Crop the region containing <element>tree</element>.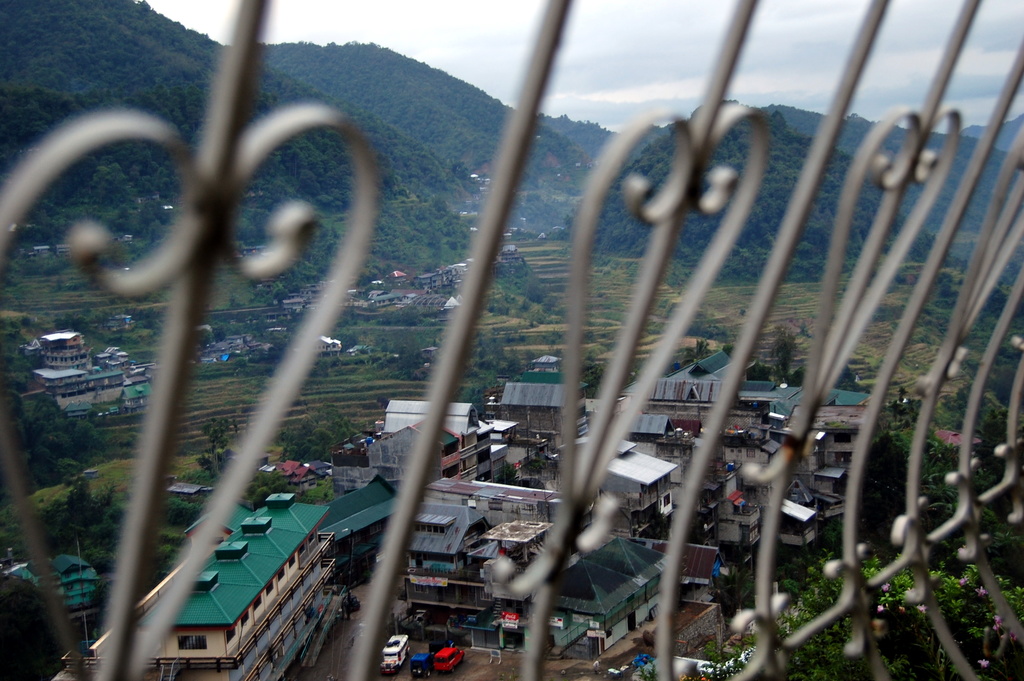
Crop region: 699,530,1023,680.
